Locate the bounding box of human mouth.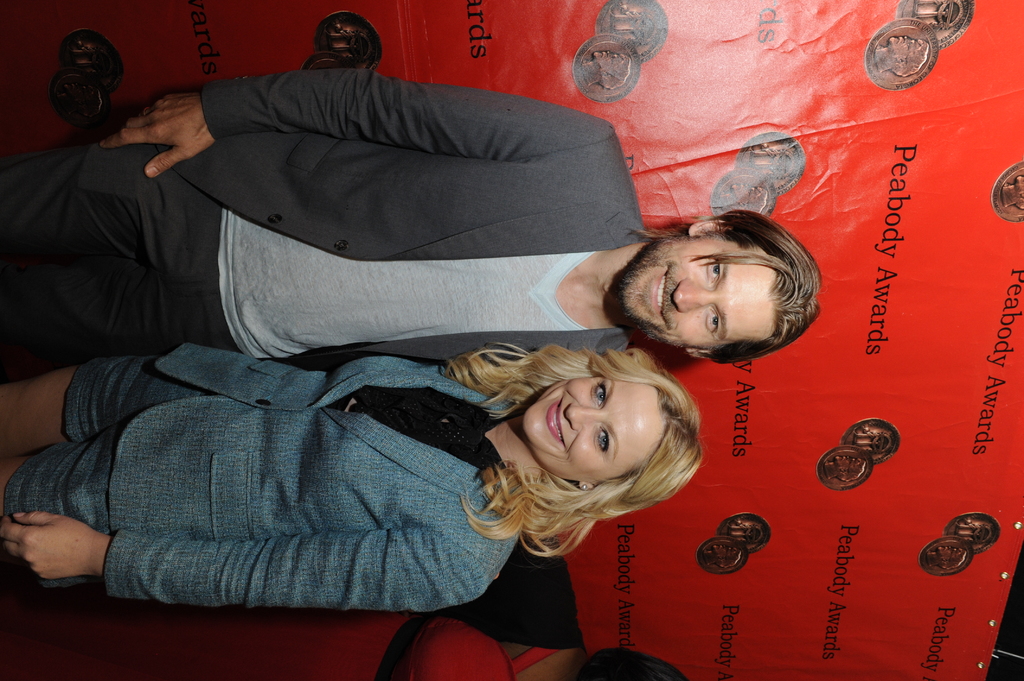
Bounding box: [x1=650, y1=265, x2=667, y2=322].
